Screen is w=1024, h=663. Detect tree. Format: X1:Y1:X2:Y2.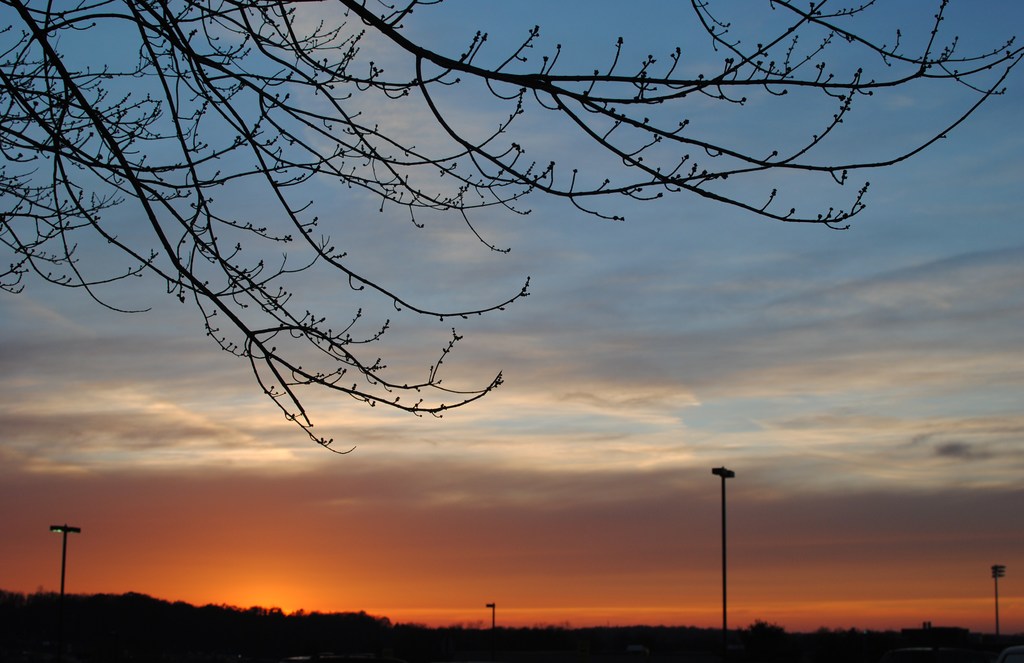
31:26:1004:494.
